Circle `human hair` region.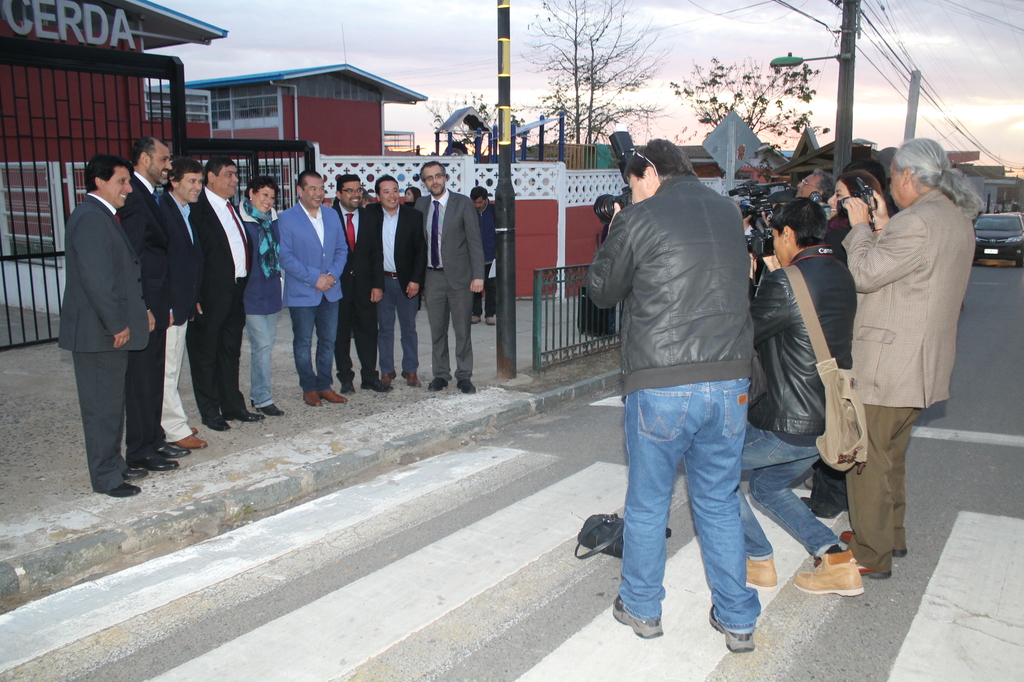
Region: crop(373, 174, 400, 200).
